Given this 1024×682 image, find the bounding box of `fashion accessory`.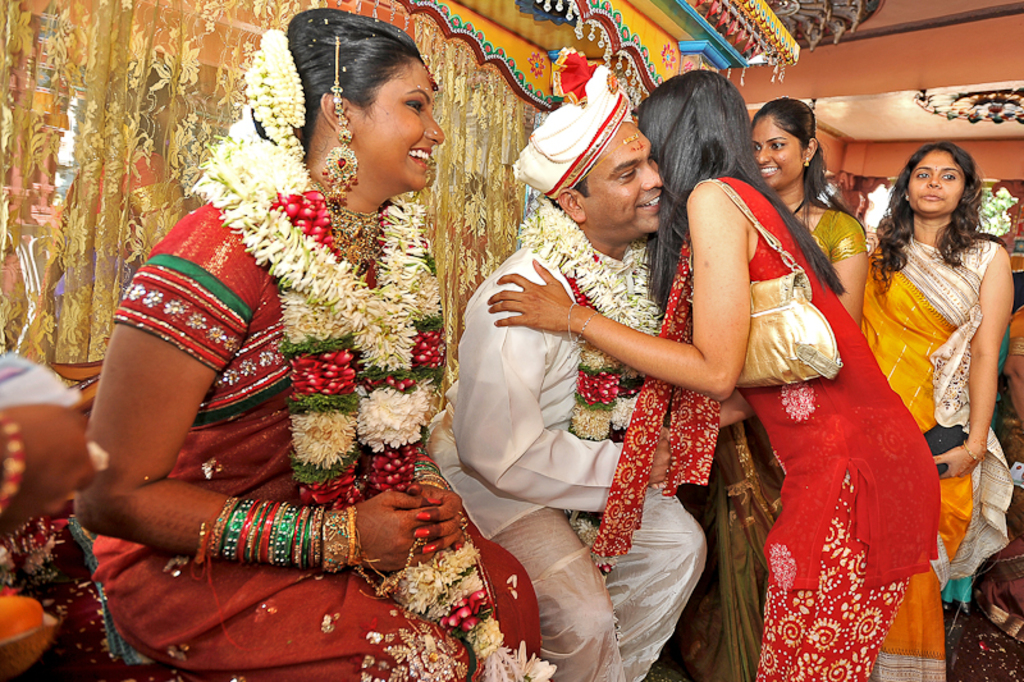
box=[568, 299, 585, 343].
